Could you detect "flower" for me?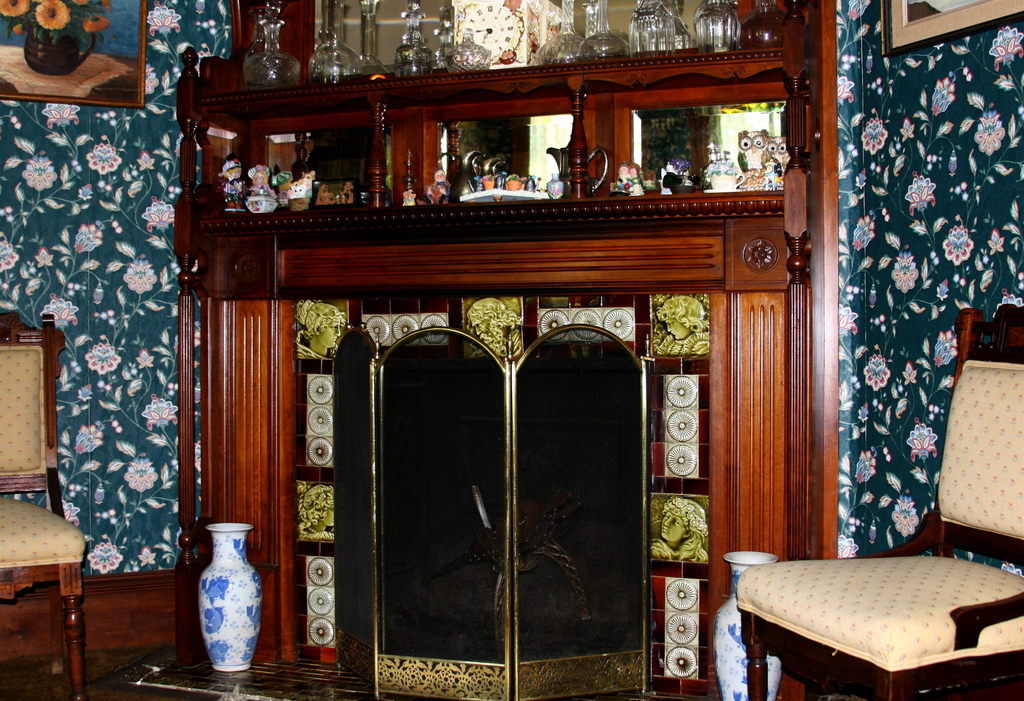
Detection result: locate(143, 65, 159, 98).
